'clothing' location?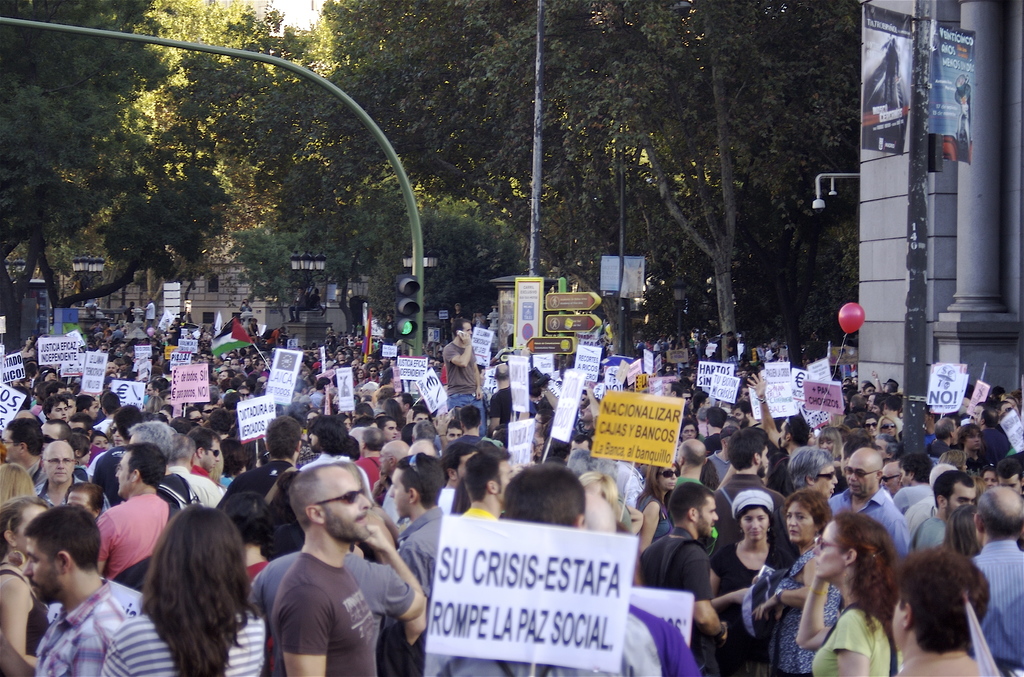
<bbox>97, 605, 272, 676</bbox>
